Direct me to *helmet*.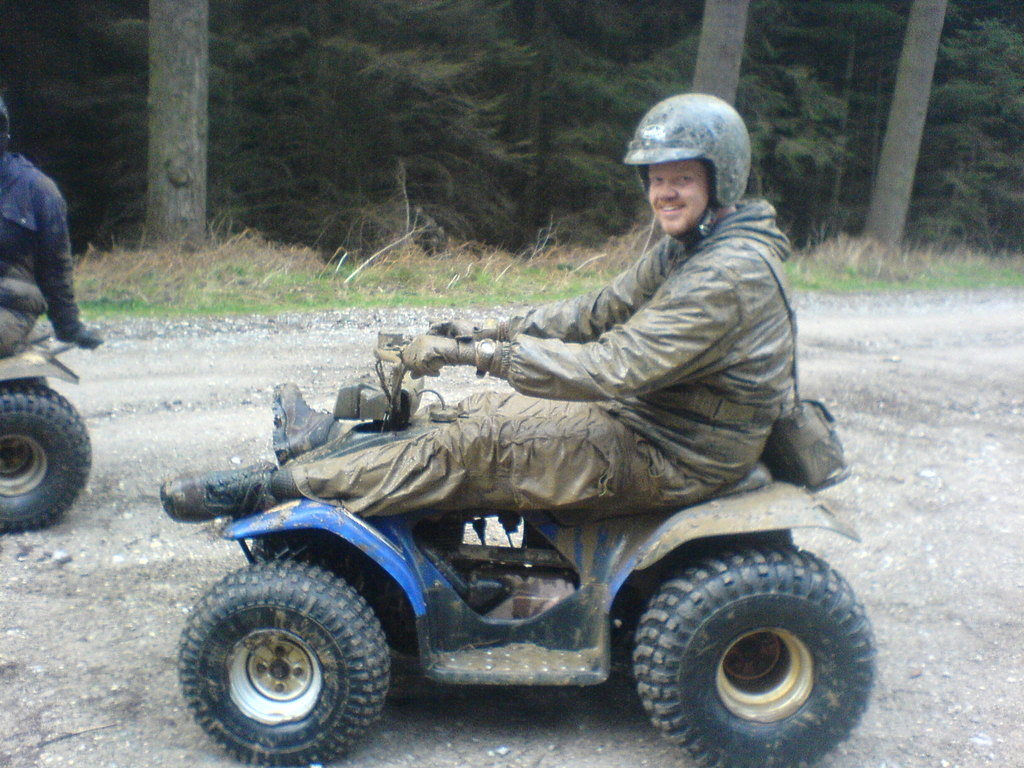
Direction: box(626, 89, 762, 238).
